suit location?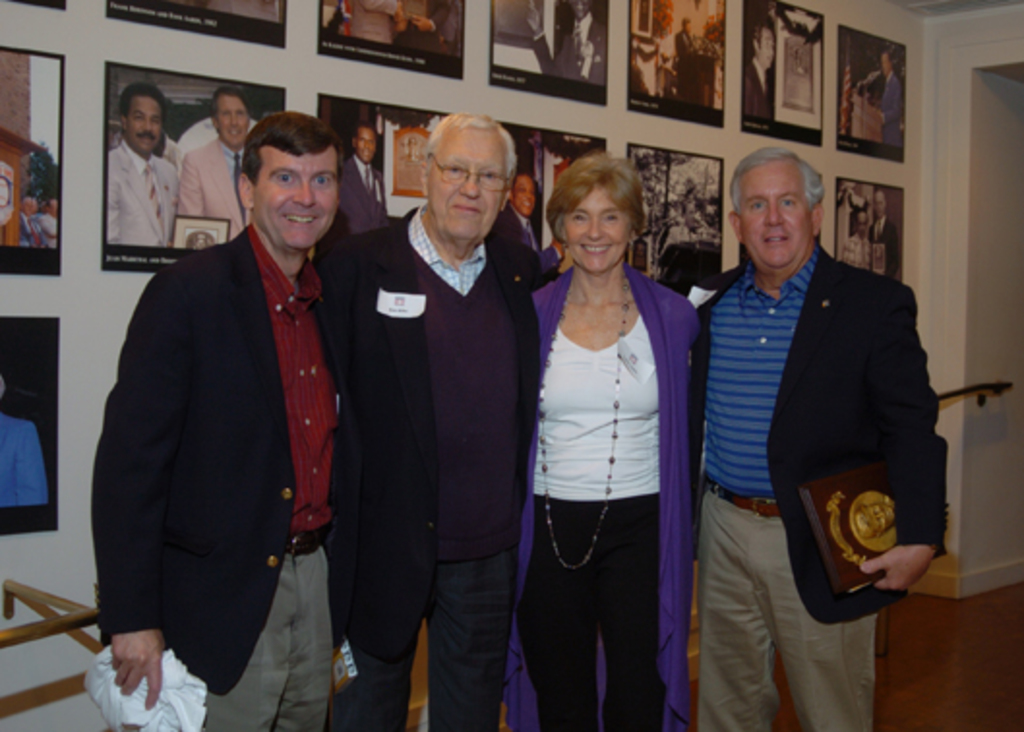
(174,136,252,248)
